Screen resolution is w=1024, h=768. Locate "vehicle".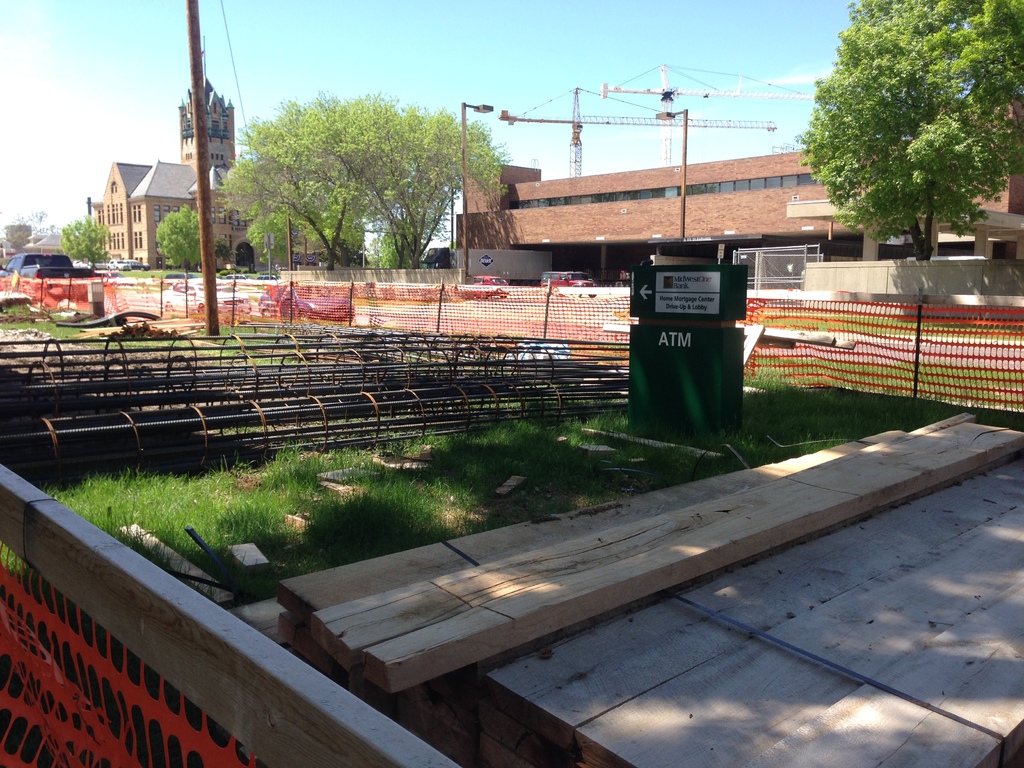
x1=131 y1=258 x2=147 y2=270.
